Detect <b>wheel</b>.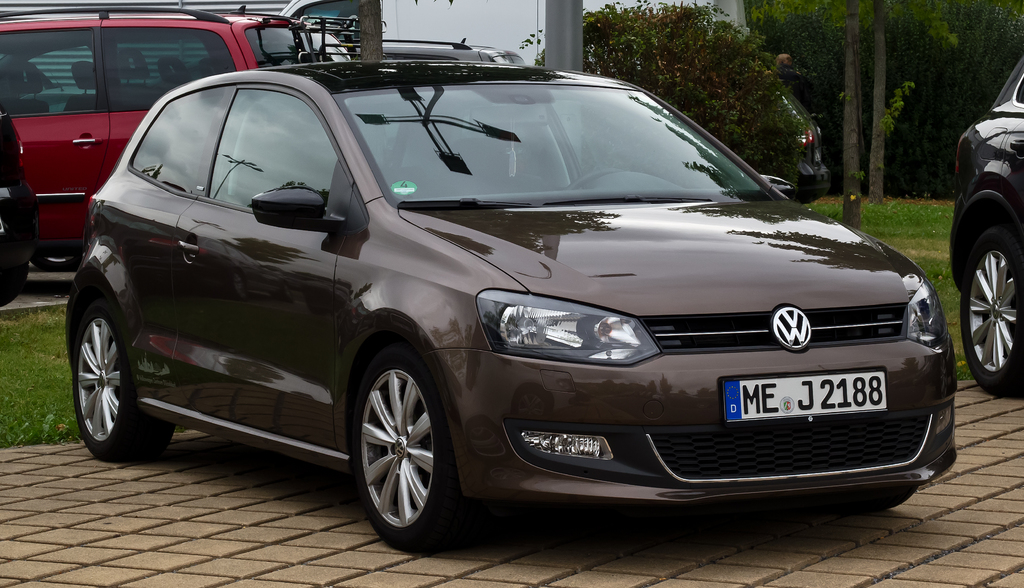
Detected at [31, 258, 77, 268].
